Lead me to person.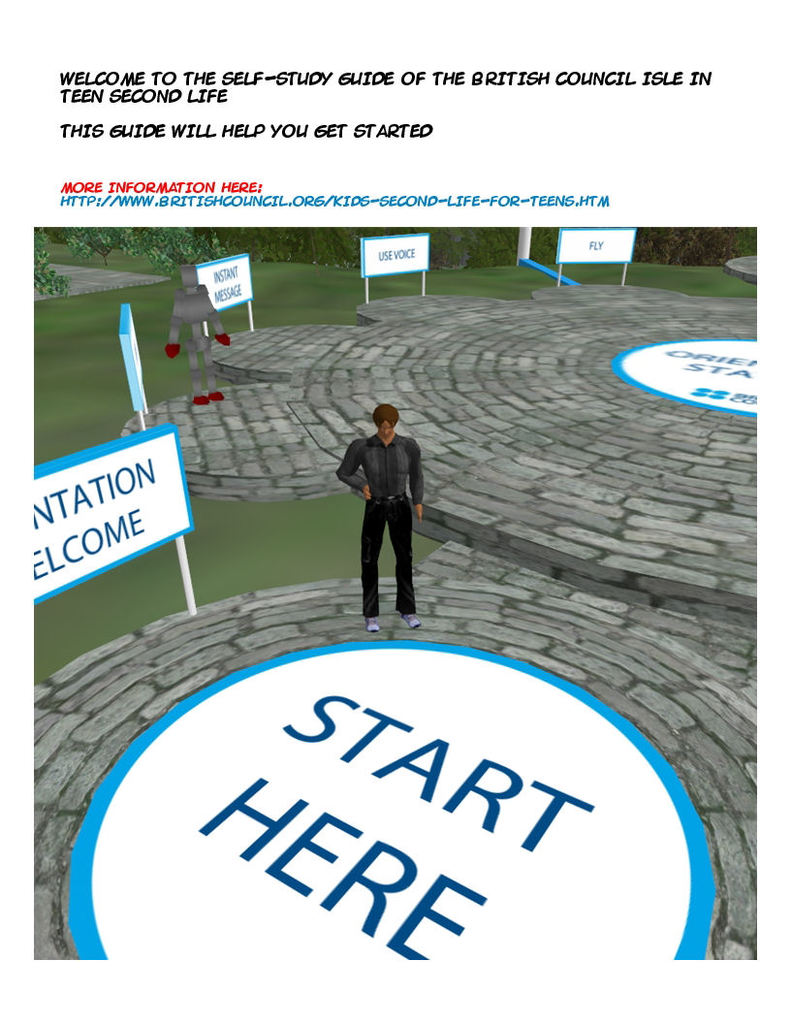
Lead to [x1=342, y1=394, x2=430, y2=625].
